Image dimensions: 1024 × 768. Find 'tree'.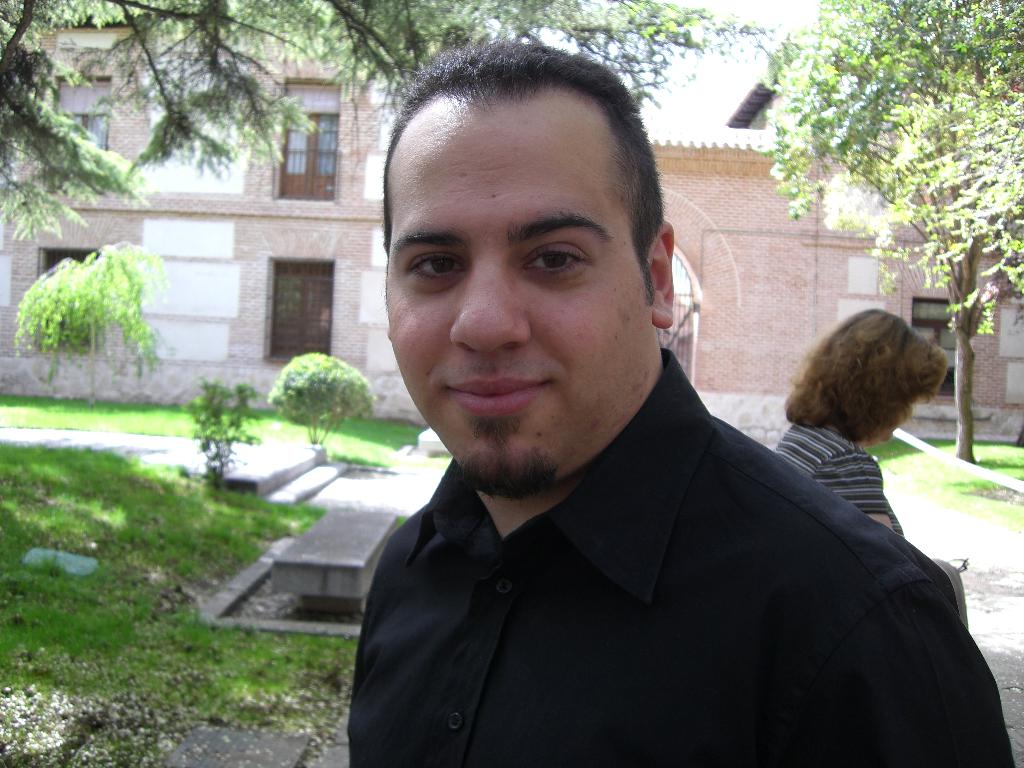
rect(0, 0, 767, 244).
